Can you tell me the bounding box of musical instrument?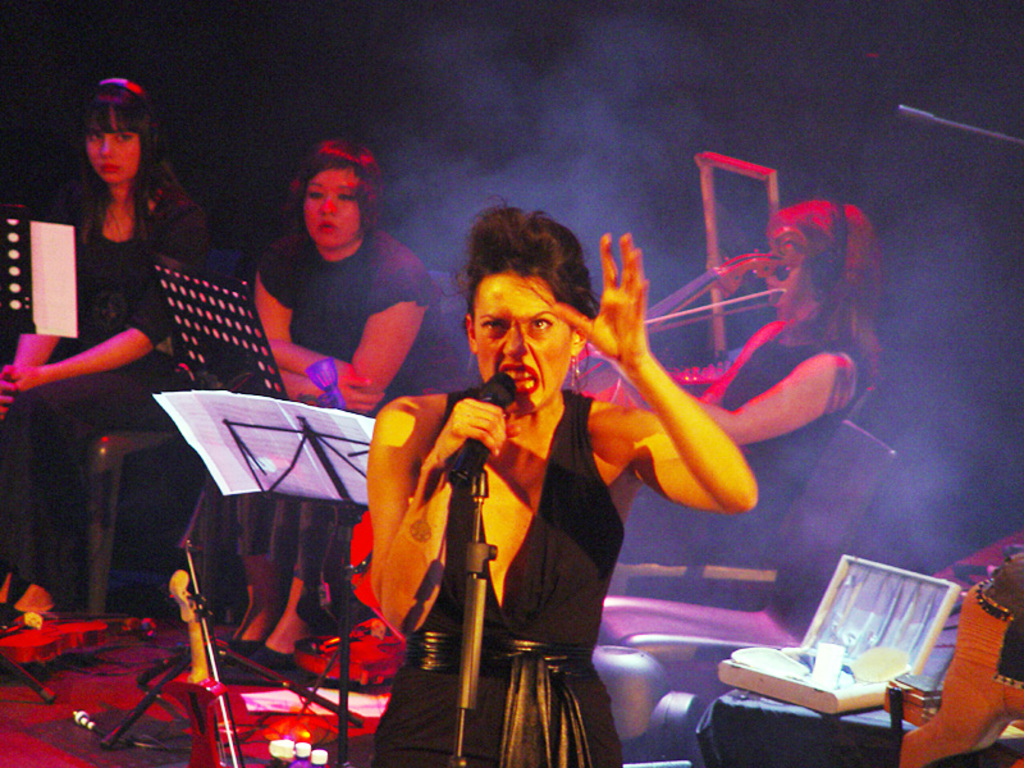
select_region(568, 243, 800, 396).
